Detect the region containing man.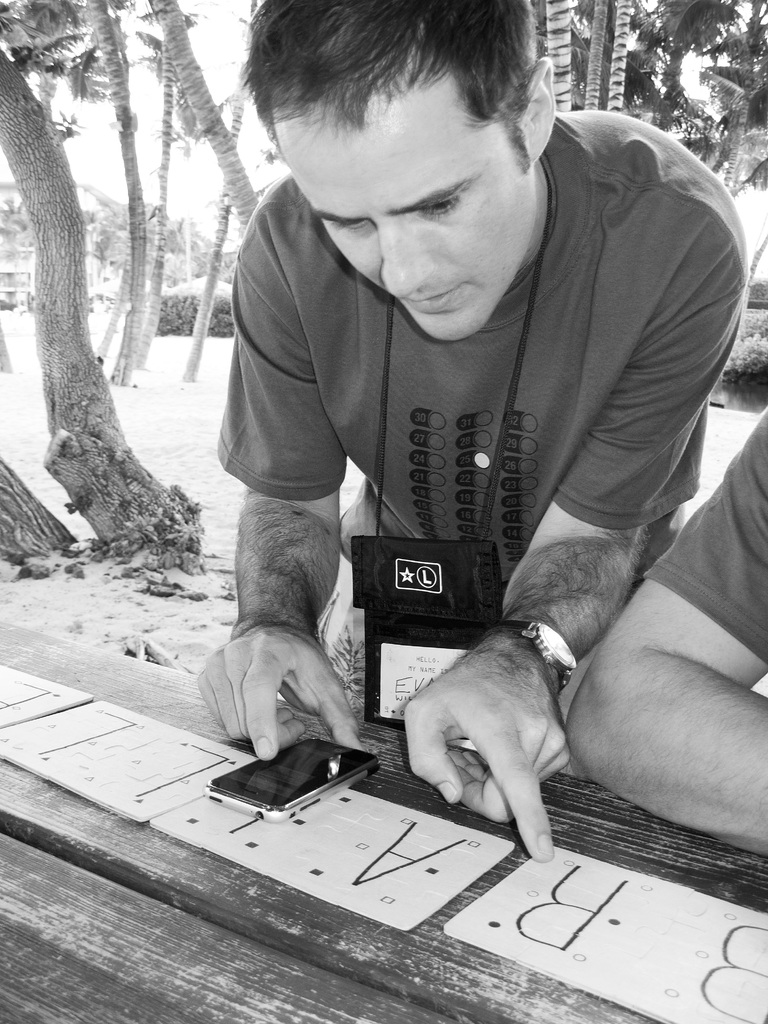
<region>173, 0, 749, 890</region>.
